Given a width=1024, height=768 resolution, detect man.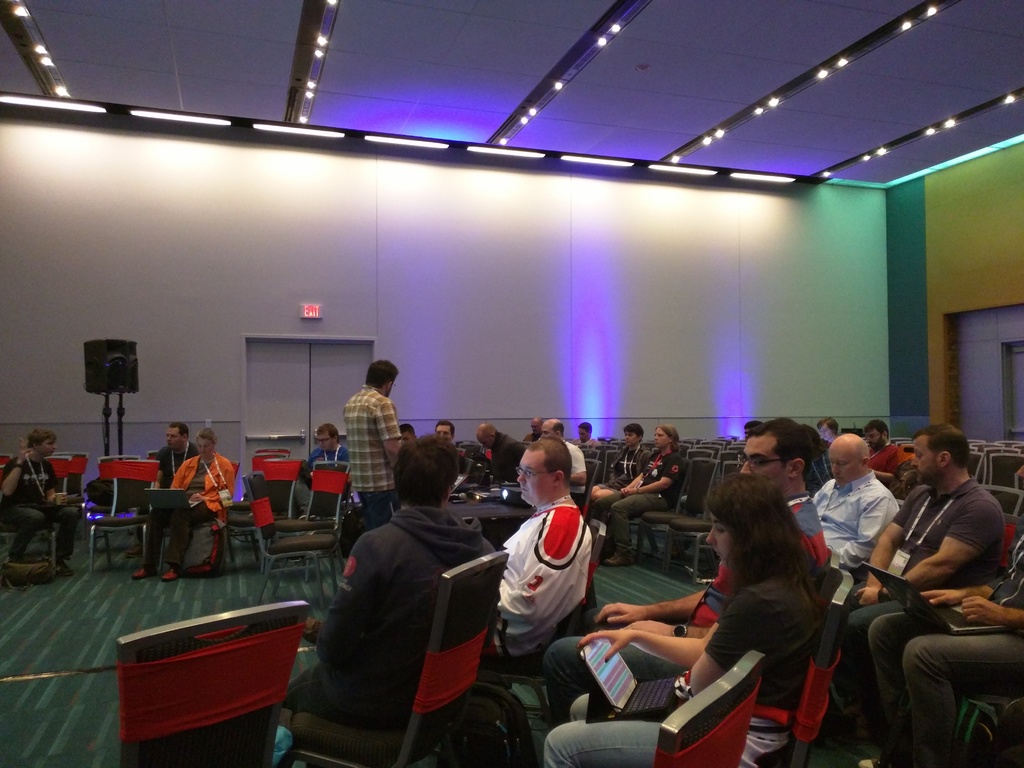
(542,415,831,723).
